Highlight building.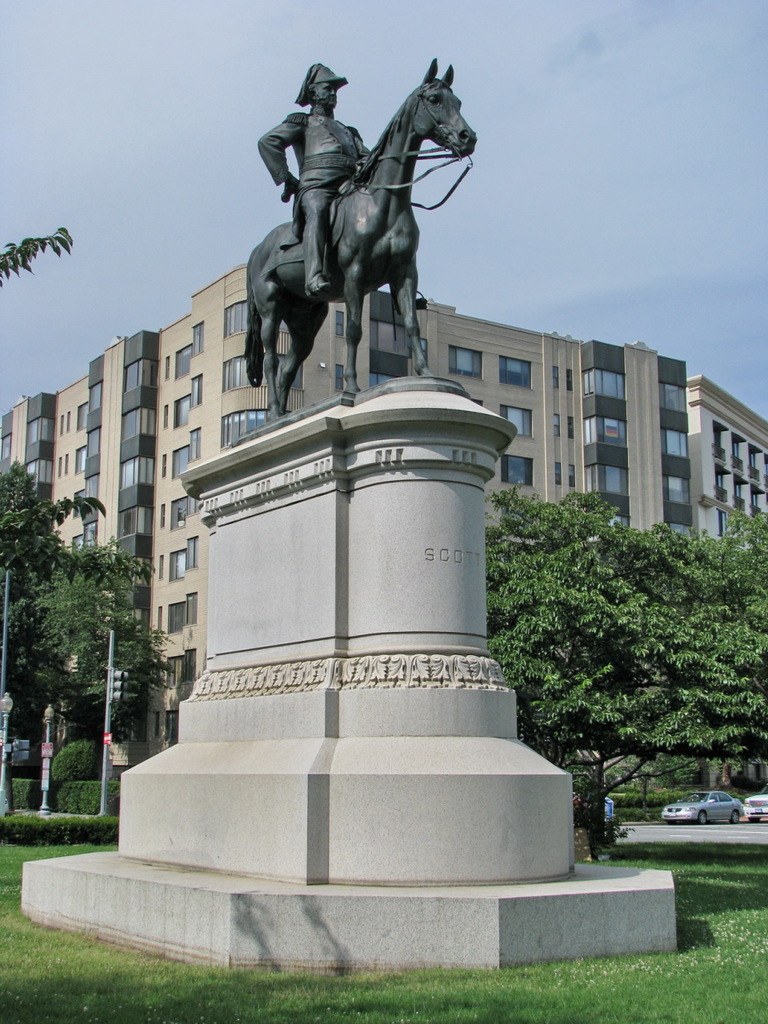
Highlighted region: crop(0, 262, 767, 788).
